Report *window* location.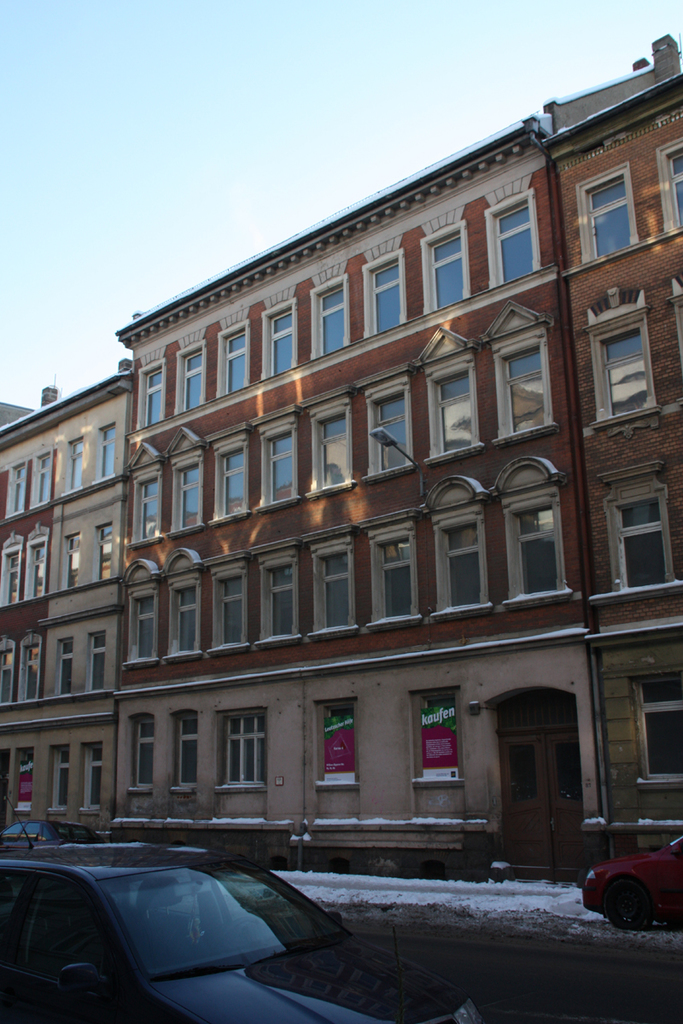
Report: (left=0, top=458, right=26, bottom=521).
